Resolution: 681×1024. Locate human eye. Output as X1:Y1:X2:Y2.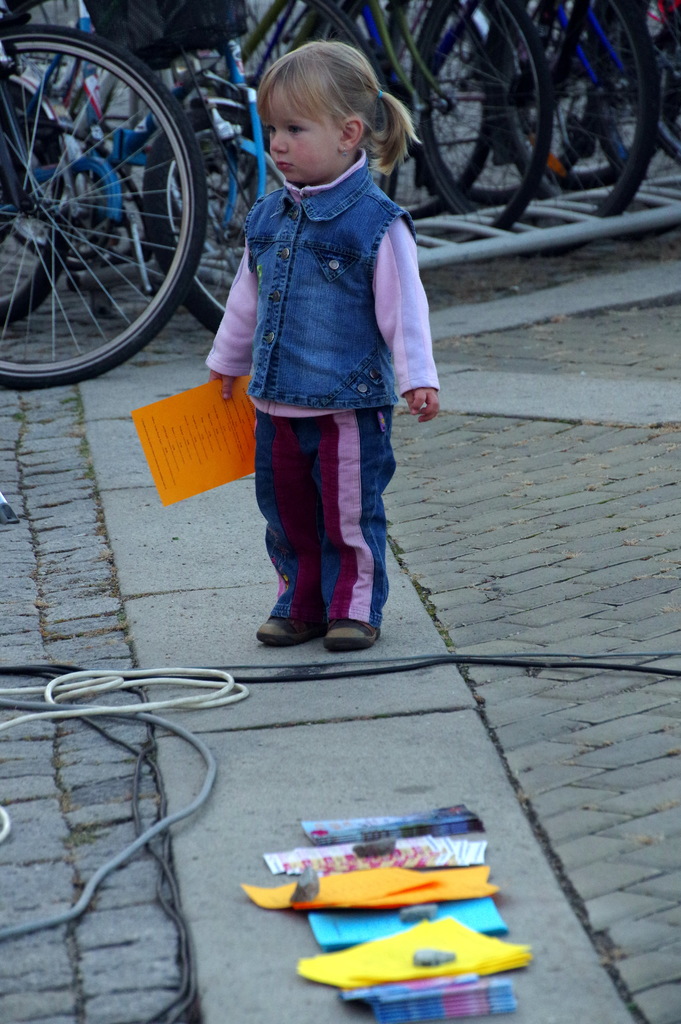
265:125:275:136.
